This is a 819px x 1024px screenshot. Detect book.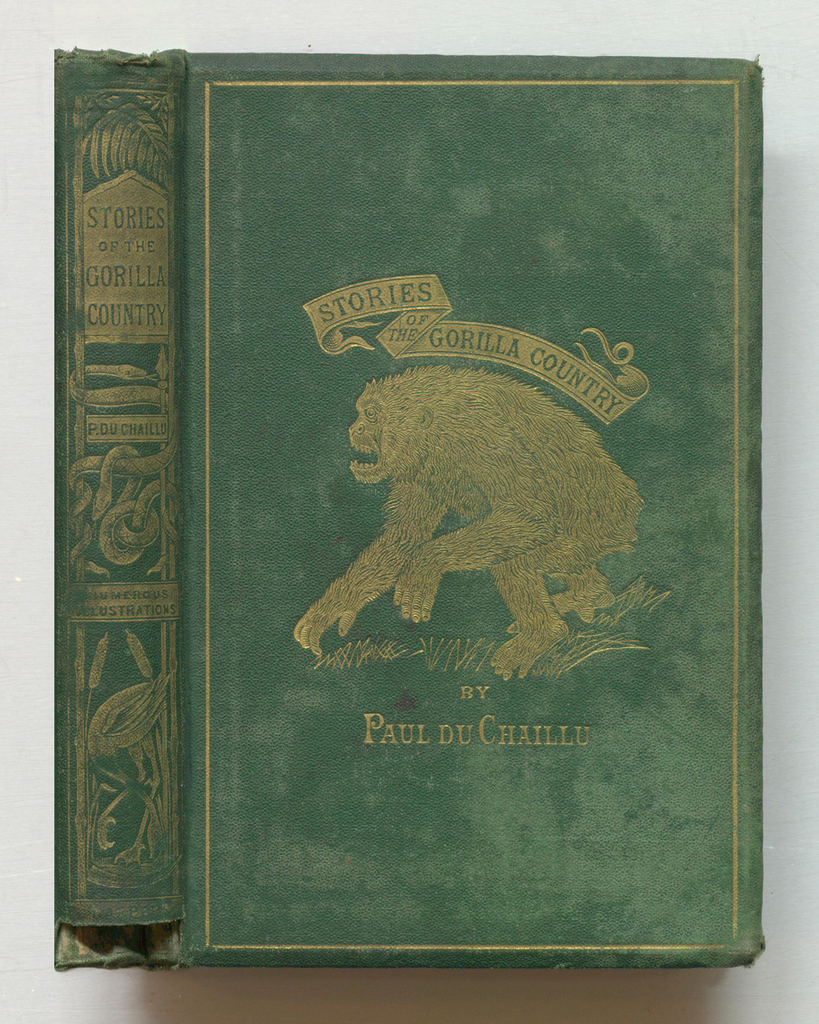
<bbox>181, 53, 765, 968</bbox>.
